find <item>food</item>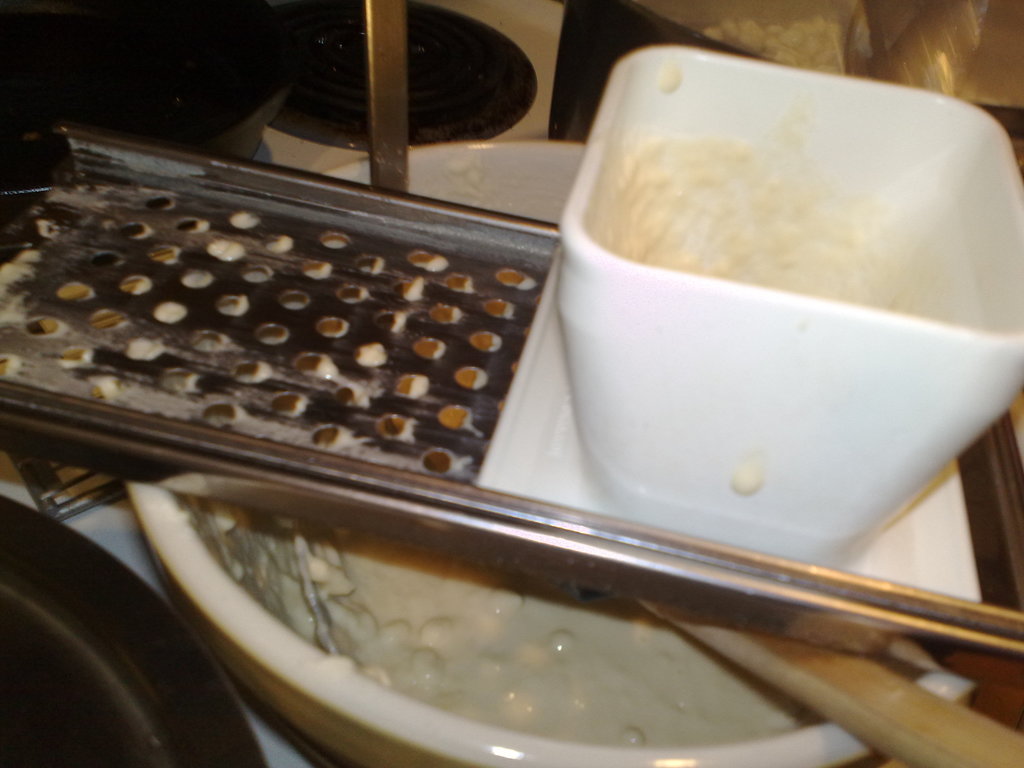
[436, 406, 474, 431]
